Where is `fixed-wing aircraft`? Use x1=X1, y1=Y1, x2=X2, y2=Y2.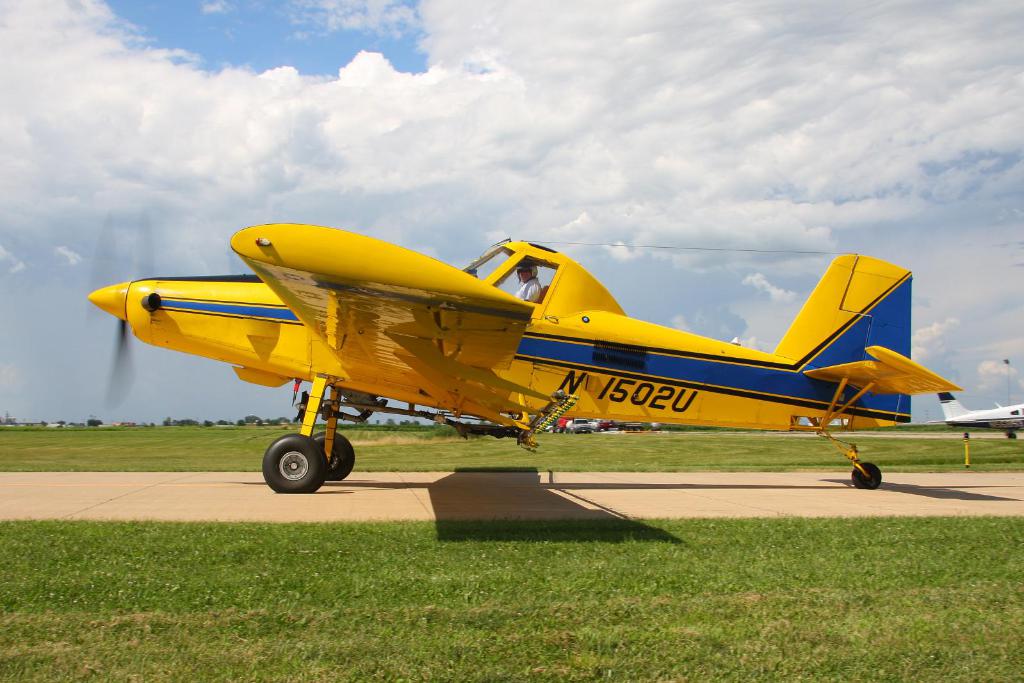
x1=932, y1=394, x2=1023, y2=441.
